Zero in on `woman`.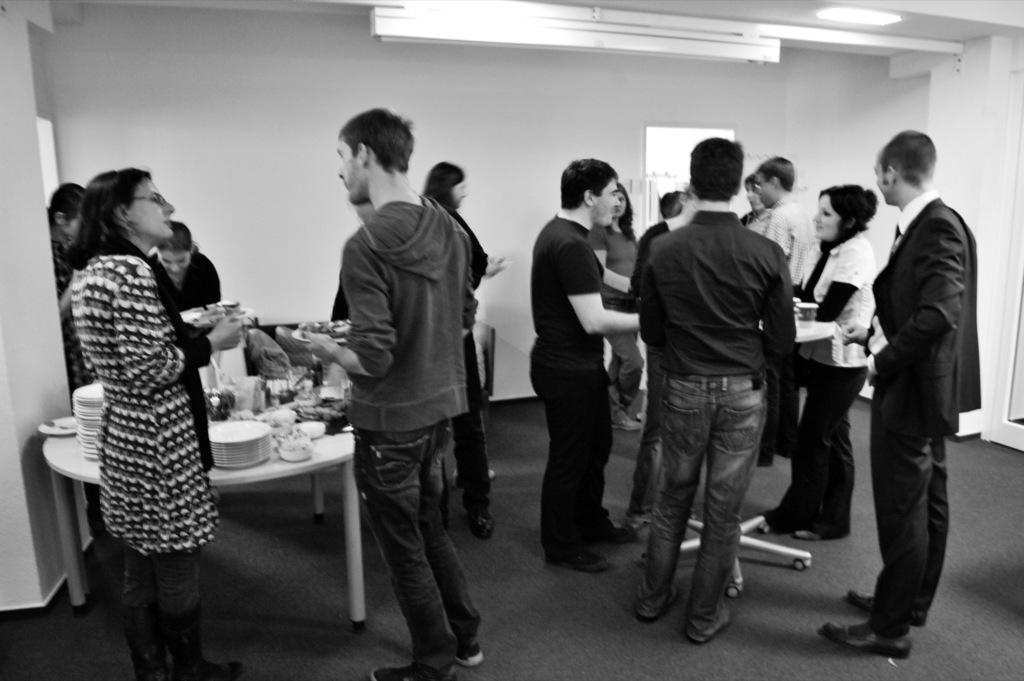
Zeroed in: <bbox>58, 164, 234, 680</bbox>.
